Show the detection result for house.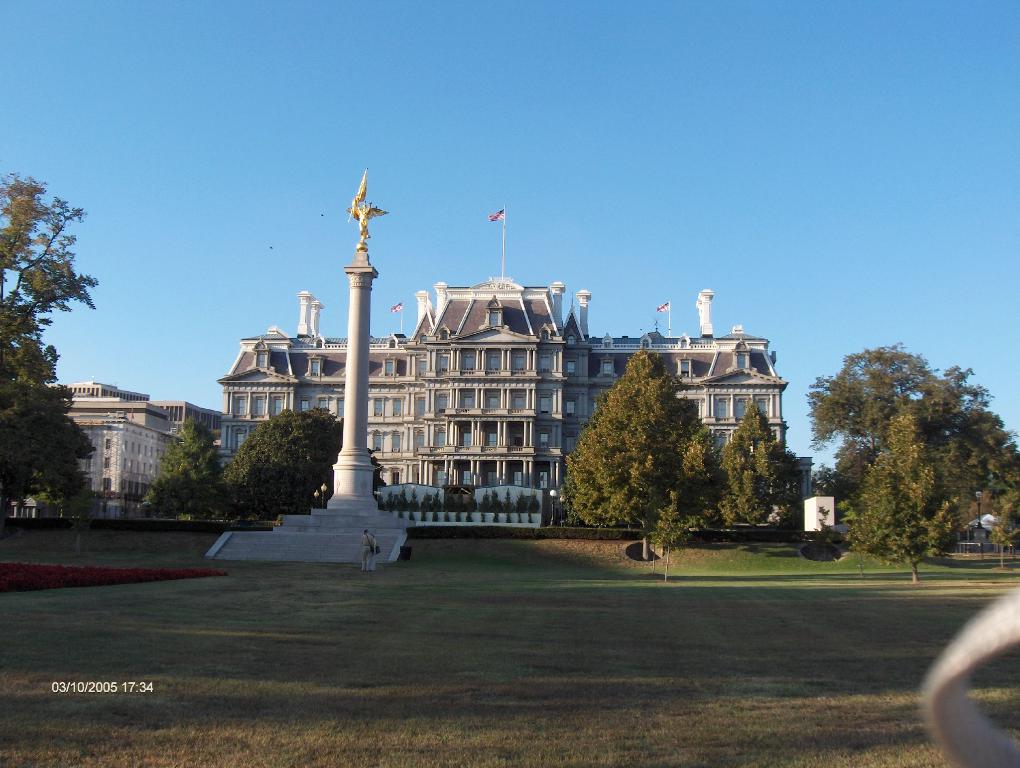
left=220, top=279, right=783, bottom=522.
